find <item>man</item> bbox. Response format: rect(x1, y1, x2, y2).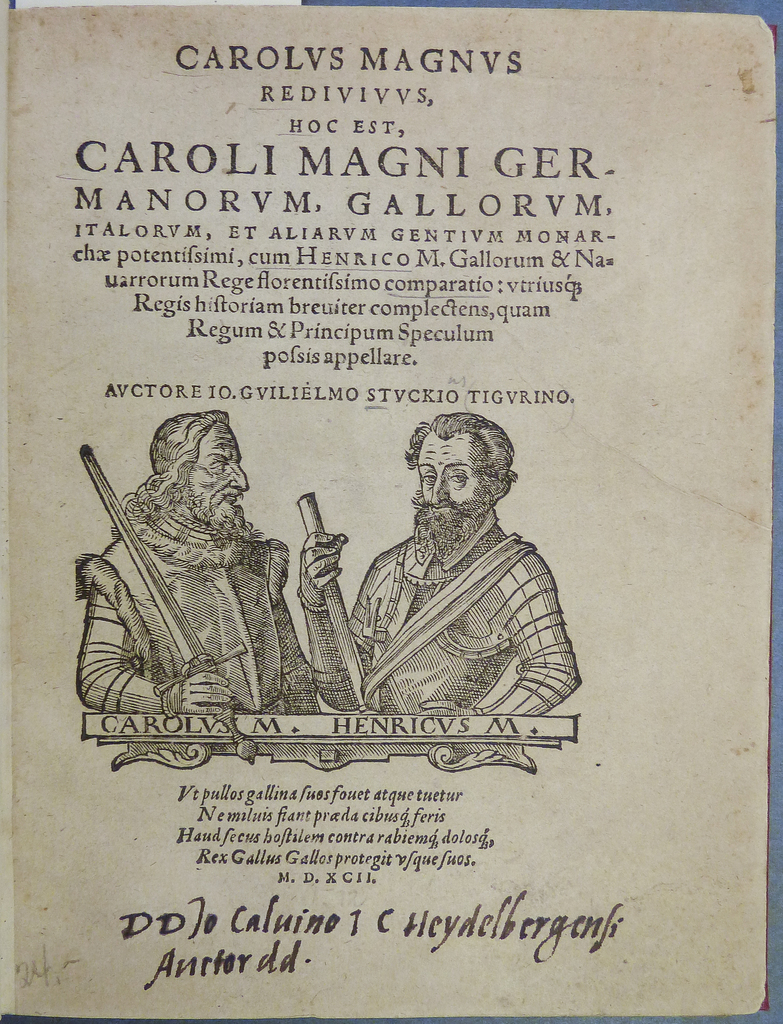
rect(306, 405, 589, 753).
